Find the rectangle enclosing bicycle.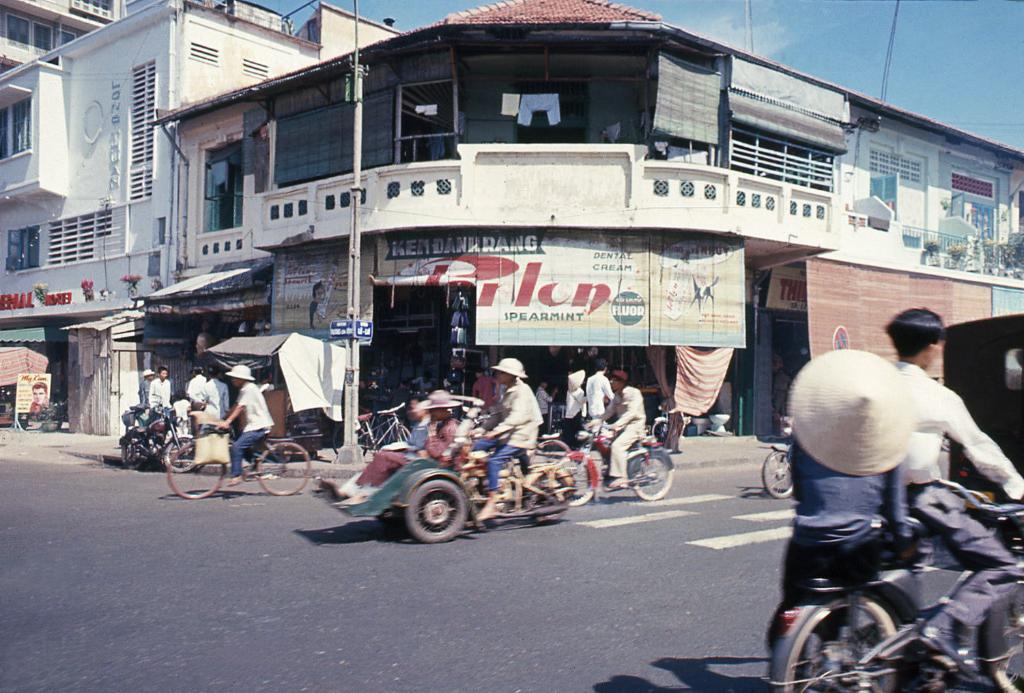
detection(332, 403, 412, 462).
